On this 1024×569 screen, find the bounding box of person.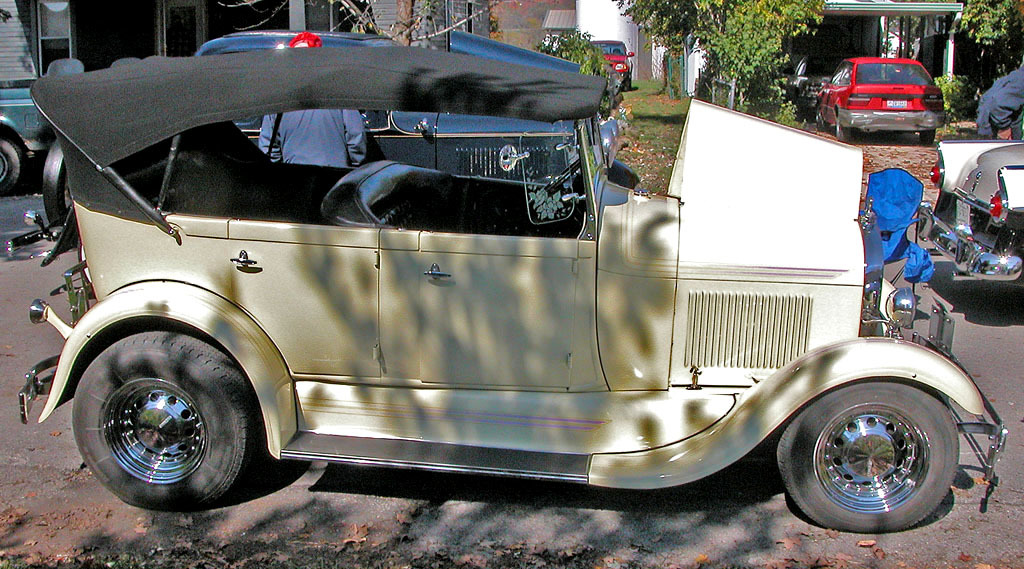
Bounding box: region(255, 24, 370, 166).
